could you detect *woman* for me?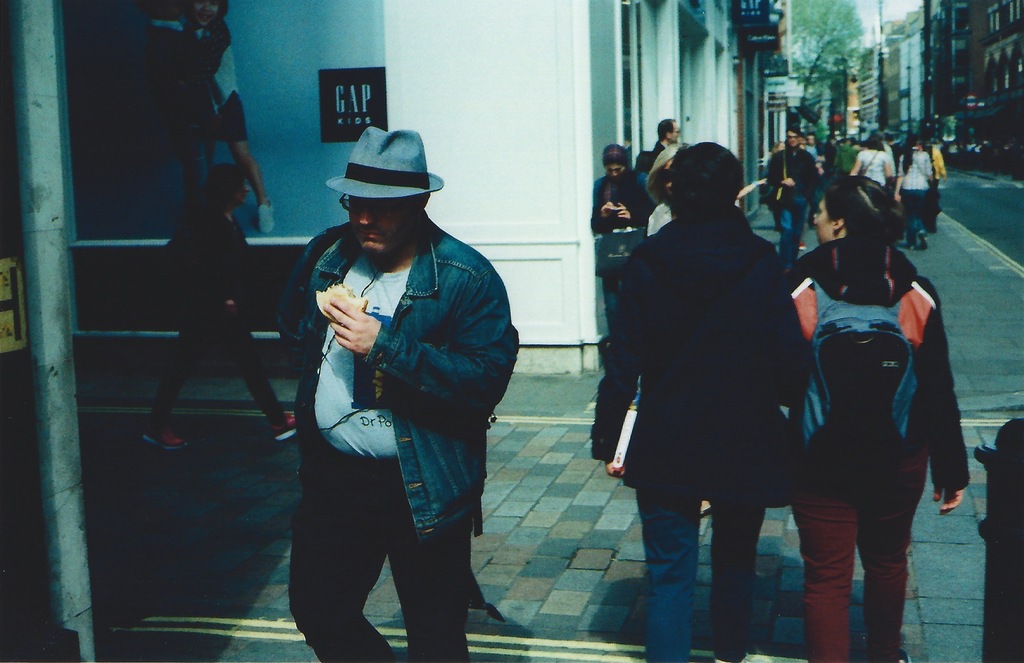
Detection result: left=785, top=172, right=971, bottom=662.
